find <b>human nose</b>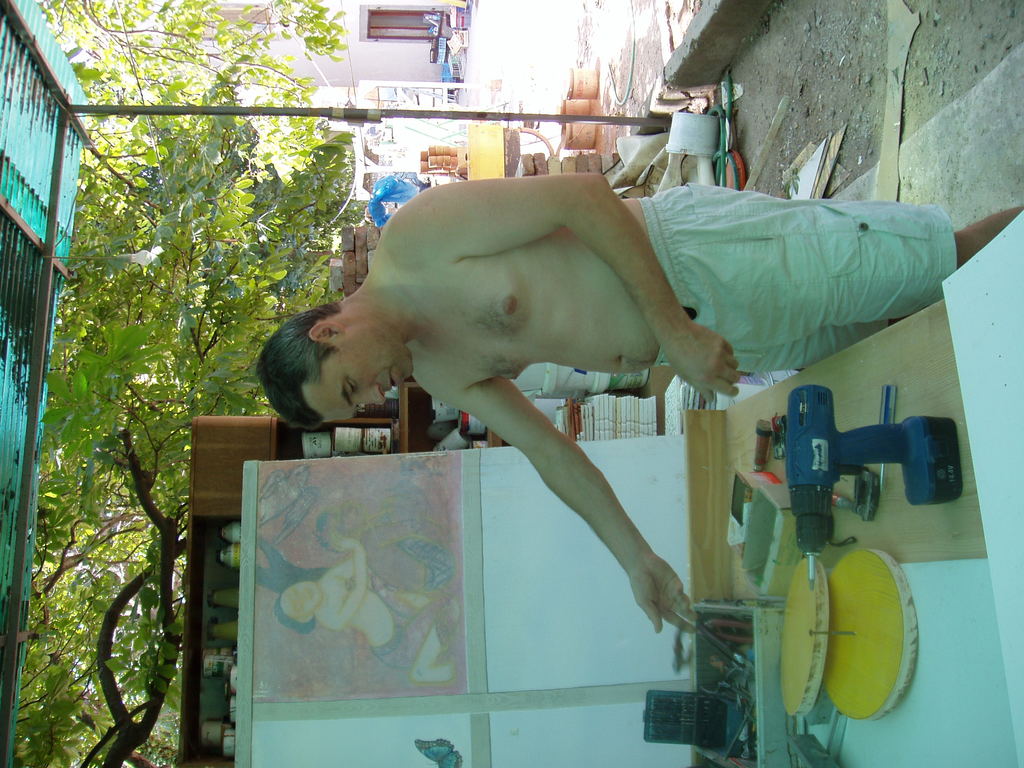
359 382 384 406
